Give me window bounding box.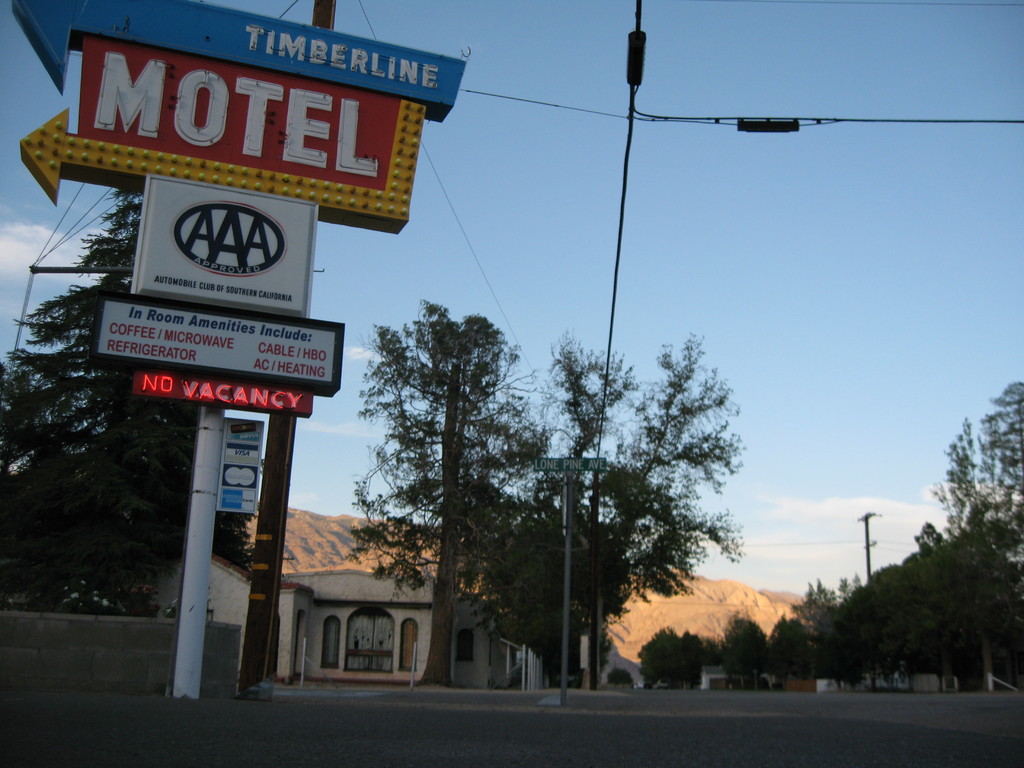
crop(346, 609, 394, 675).
